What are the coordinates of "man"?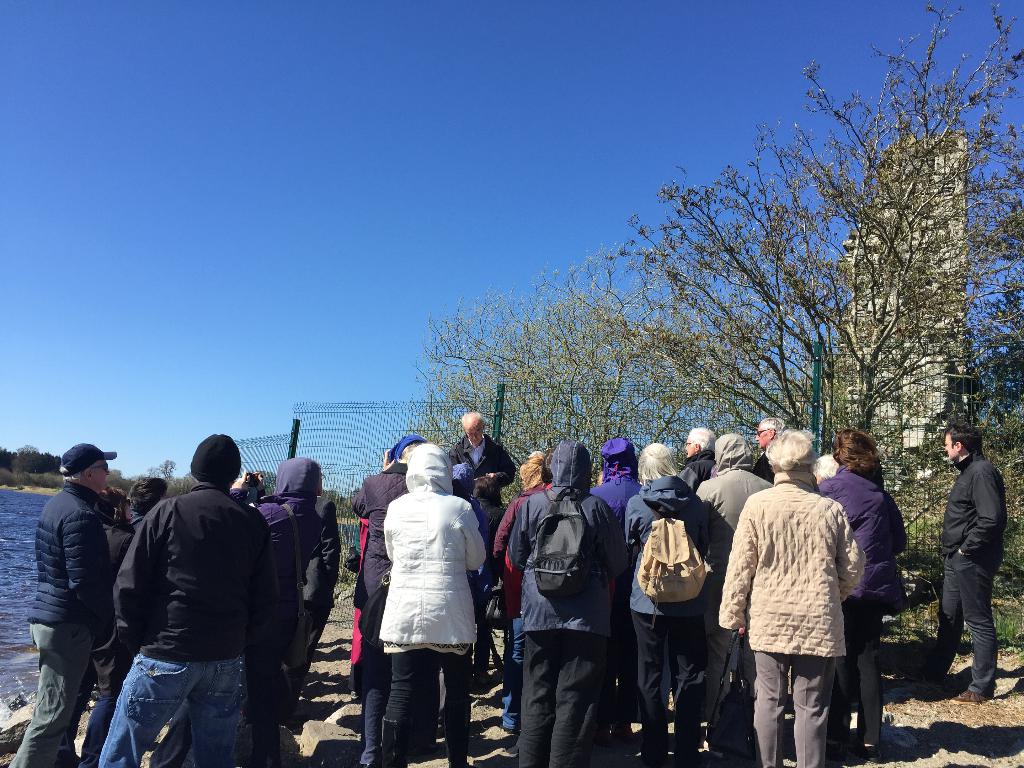
box=[0, 442, 113, 767].
